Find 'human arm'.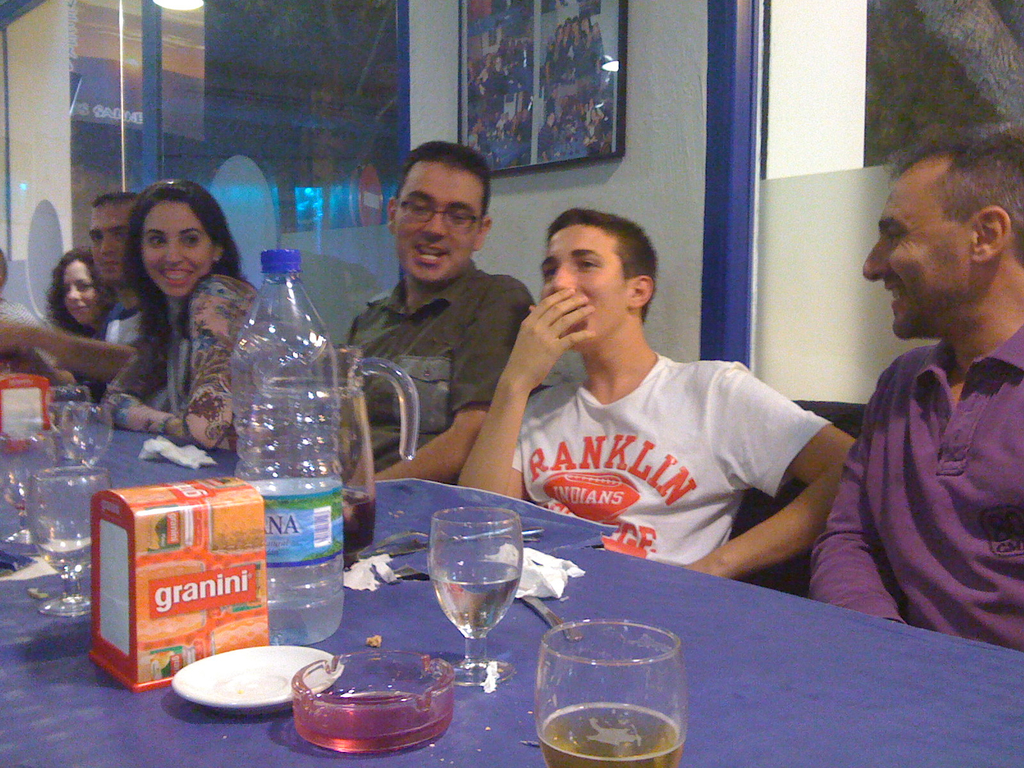
box(675, 362, 858, 582).
